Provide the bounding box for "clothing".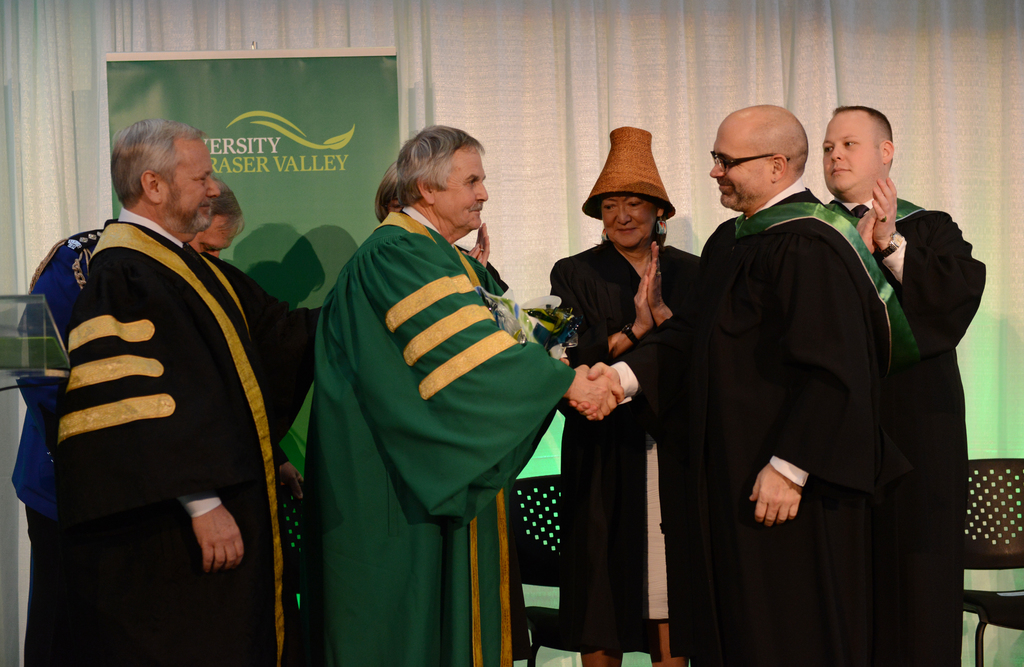
<box>824,197,989,666</box>.
